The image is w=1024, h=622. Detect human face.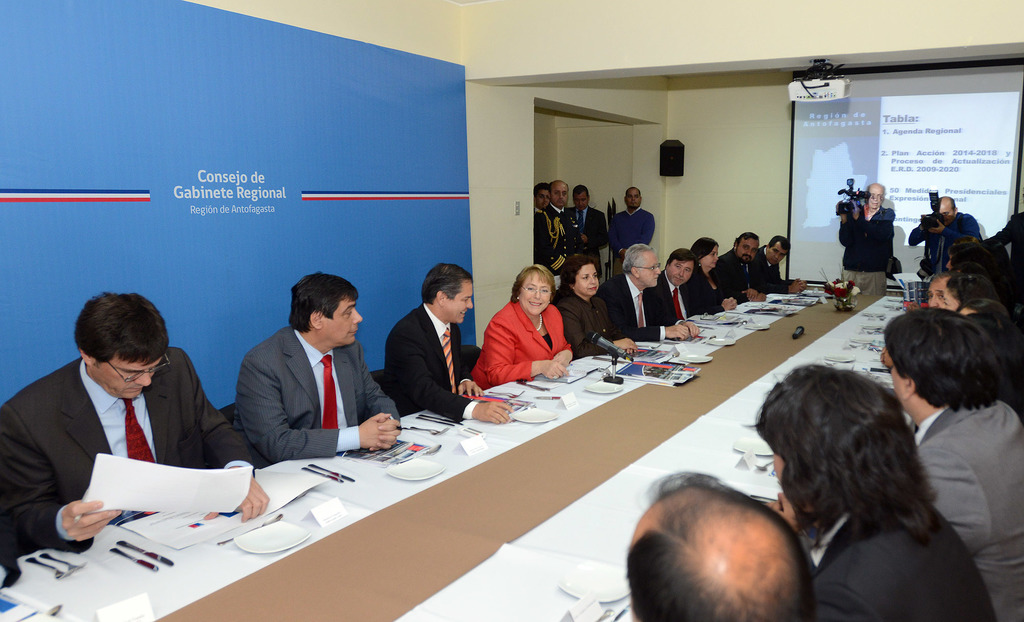
Detection: Rect(96, 353, 161, 400).
